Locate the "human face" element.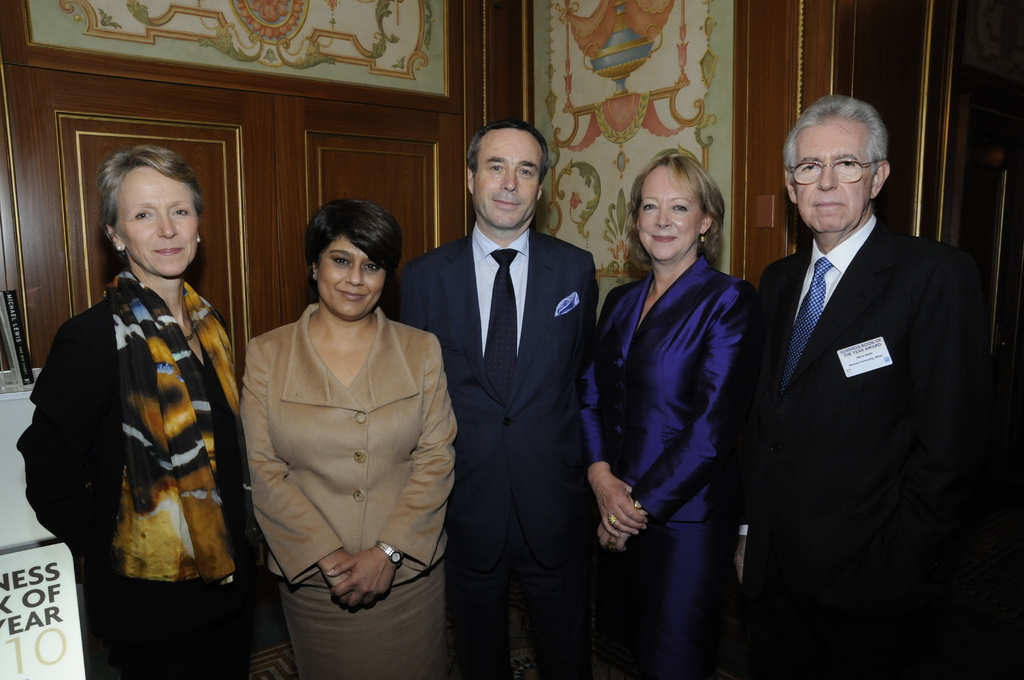
Element bbox: region(792, 128, 875, 237).
